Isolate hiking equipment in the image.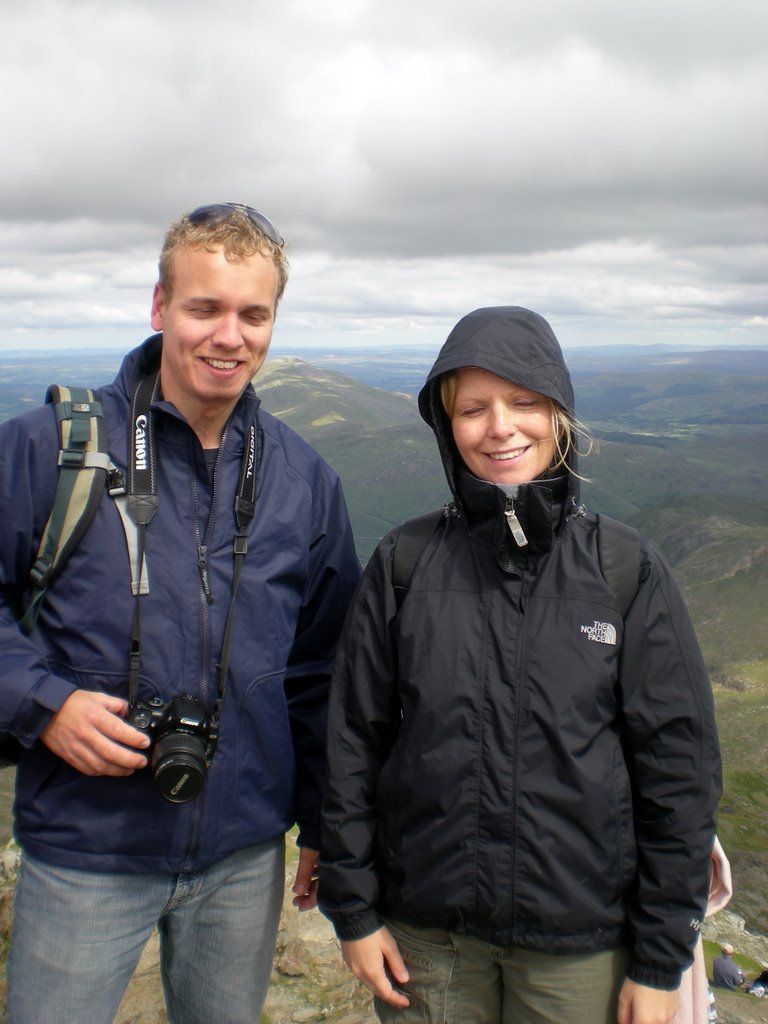
Isolated region: left=18, top=375, right=113, bottom=622.
